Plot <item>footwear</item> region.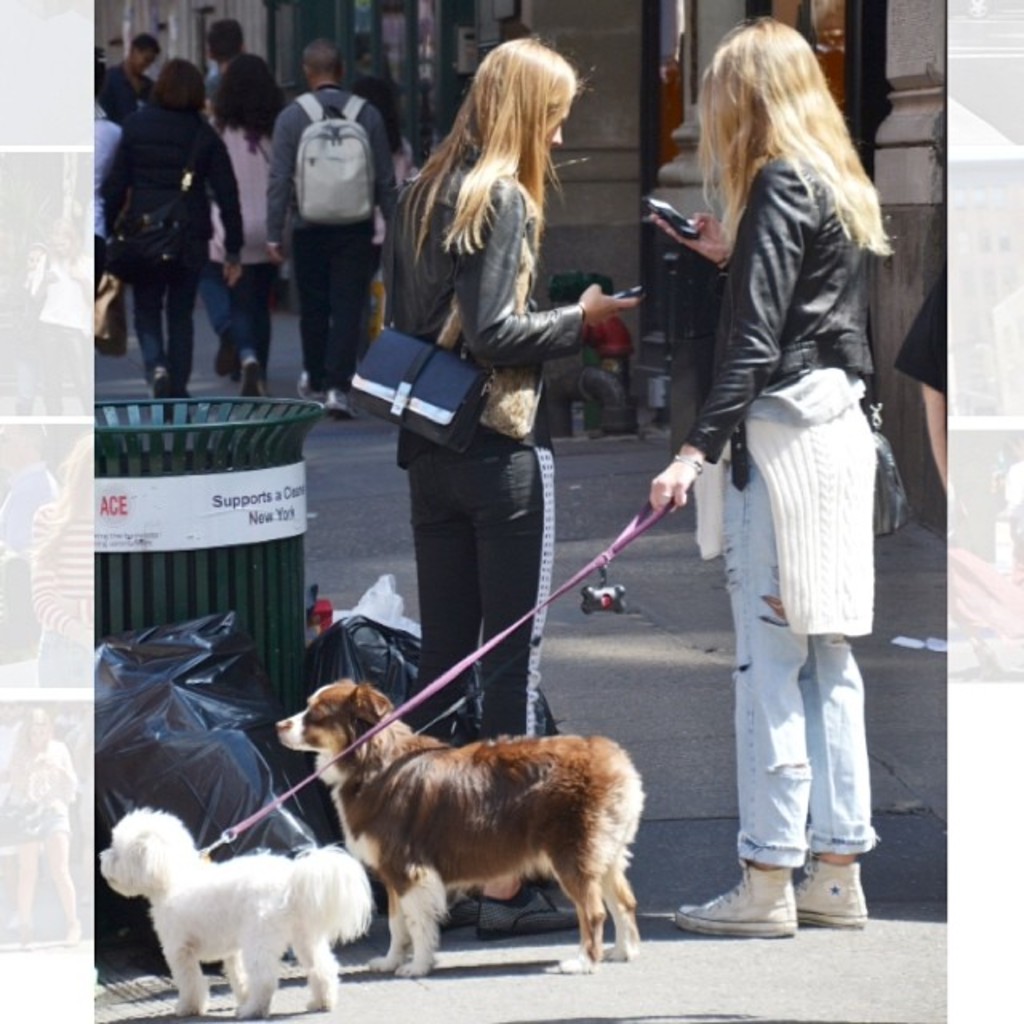
Plotted at detection(240, 352, 270, 406).
